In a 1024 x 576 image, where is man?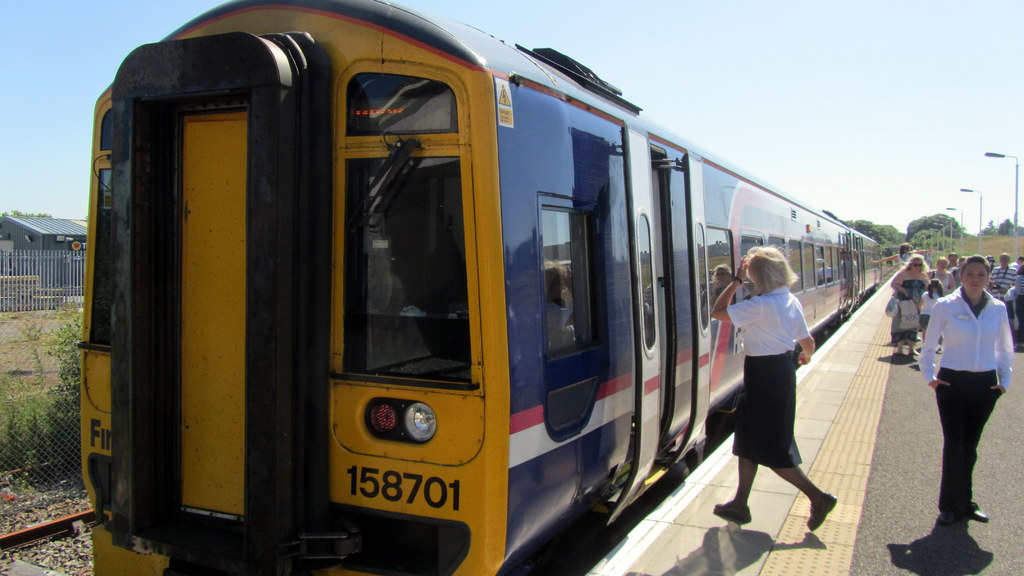
989, 248, 1023, 329.
